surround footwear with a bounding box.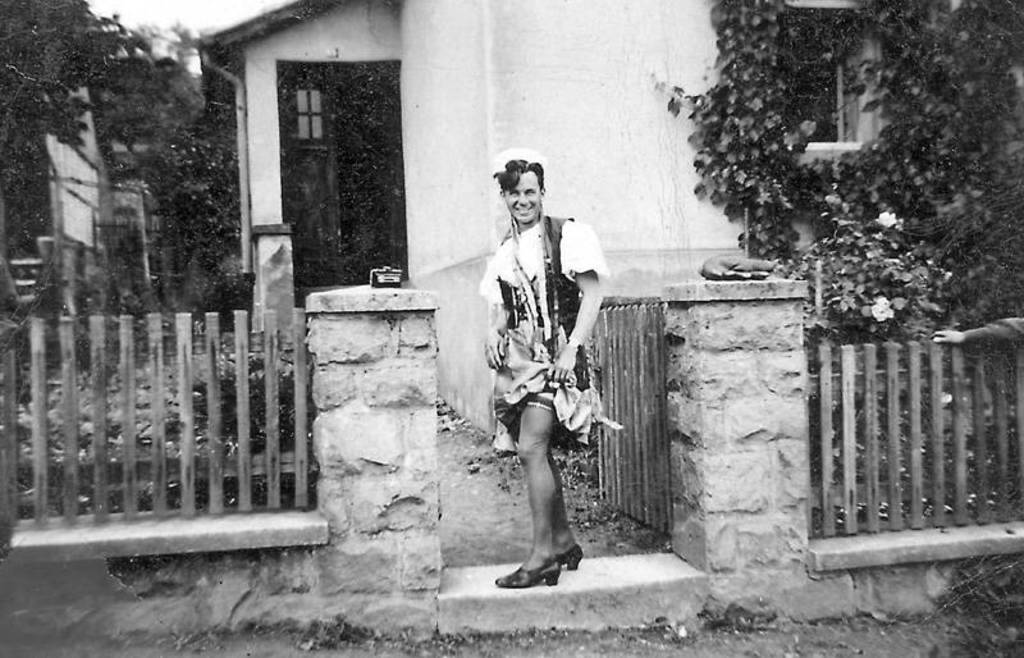
{"left": 498, "top": 557, "right": 562, "bottom": 584}.
